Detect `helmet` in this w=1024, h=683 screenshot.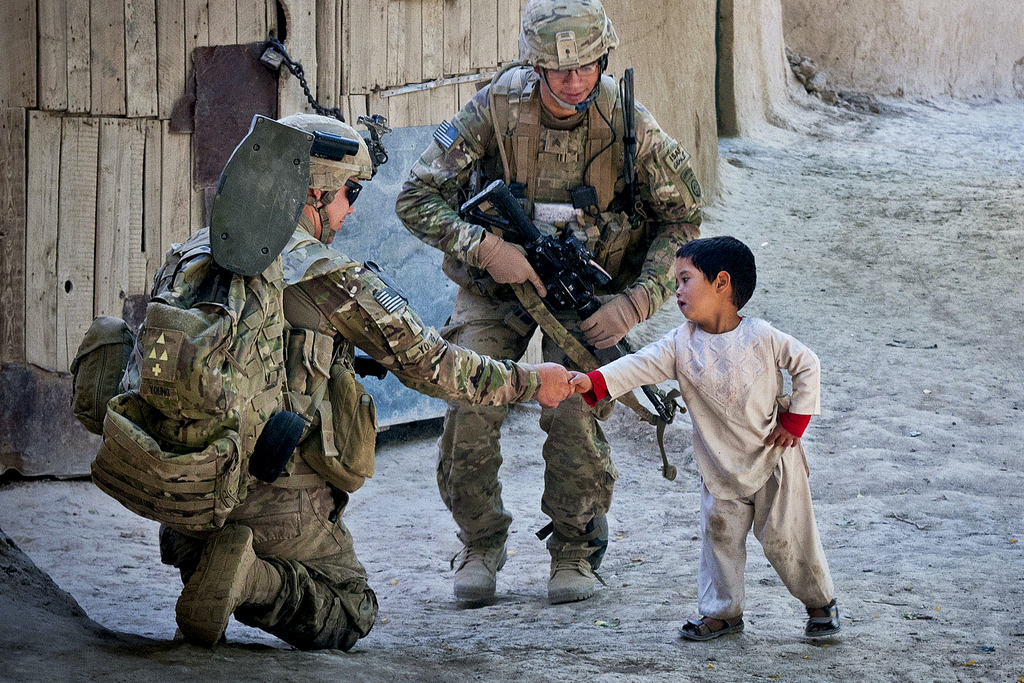
Detection: l=522, t=11, r=617, b=103.
